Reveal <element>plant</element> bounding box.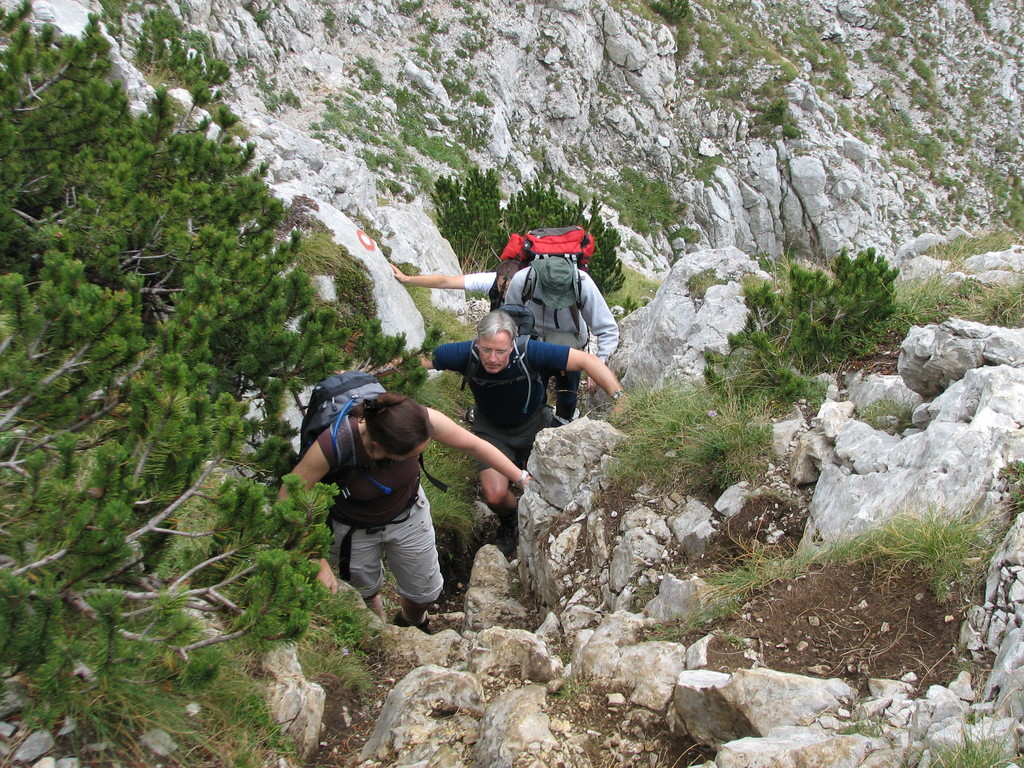
Revealed: (929, 687, 1020, 767).
